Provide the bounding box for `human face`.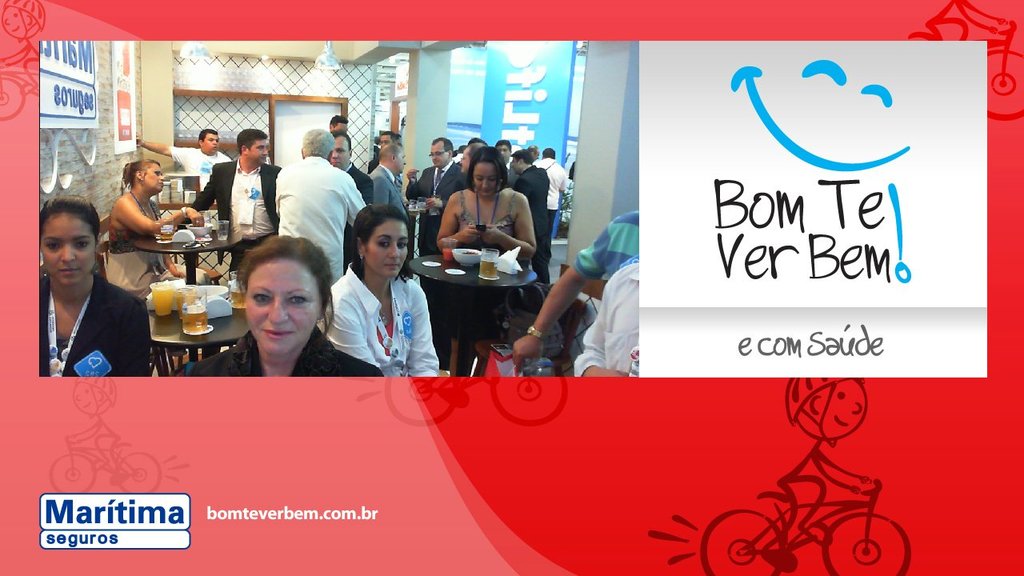
bbox=(206, 131, 215, 154).
